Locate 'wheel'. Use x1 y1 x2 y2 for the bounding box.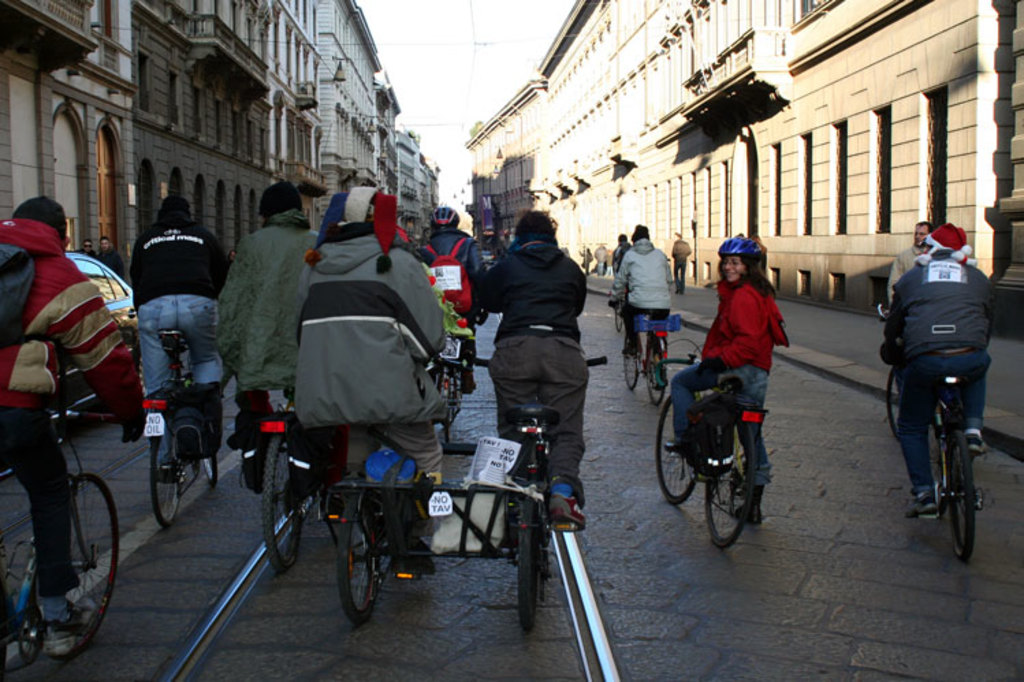
654 398 696 504.
